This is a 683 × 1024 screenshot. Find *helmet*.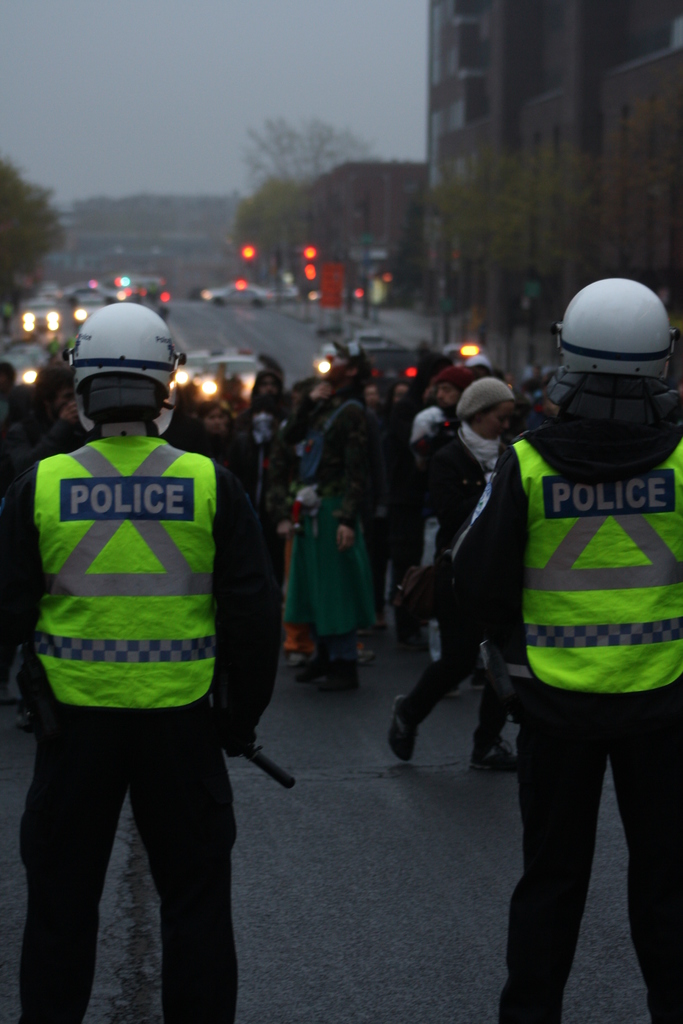
Bounding box: bbox=(252, 412, 287, 454).
